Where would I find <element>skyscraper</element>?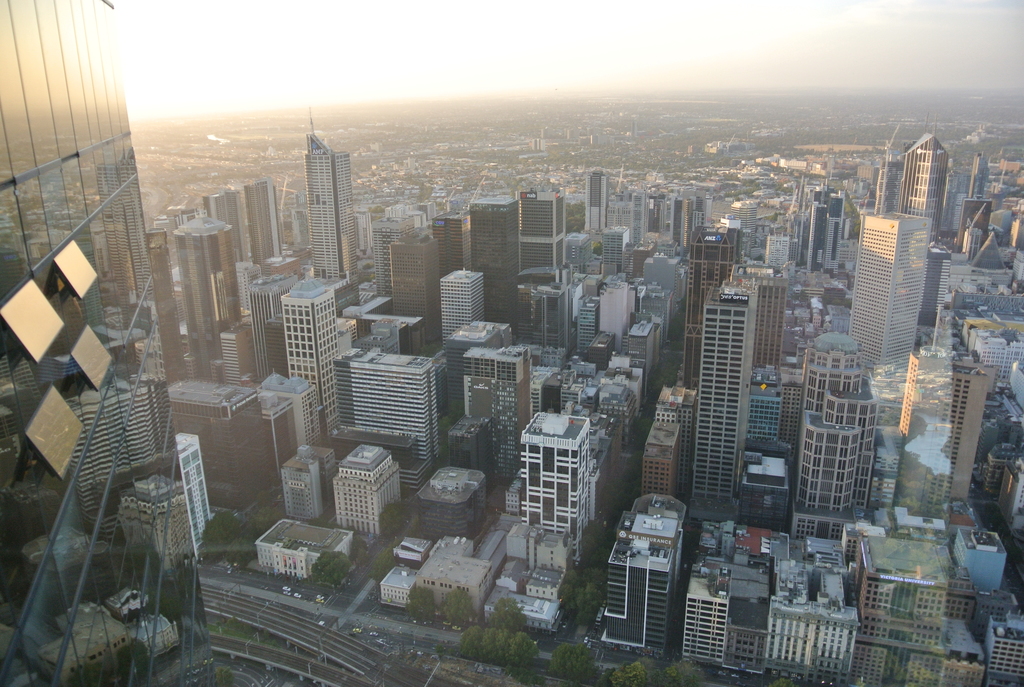
At 608,506,688,657.
